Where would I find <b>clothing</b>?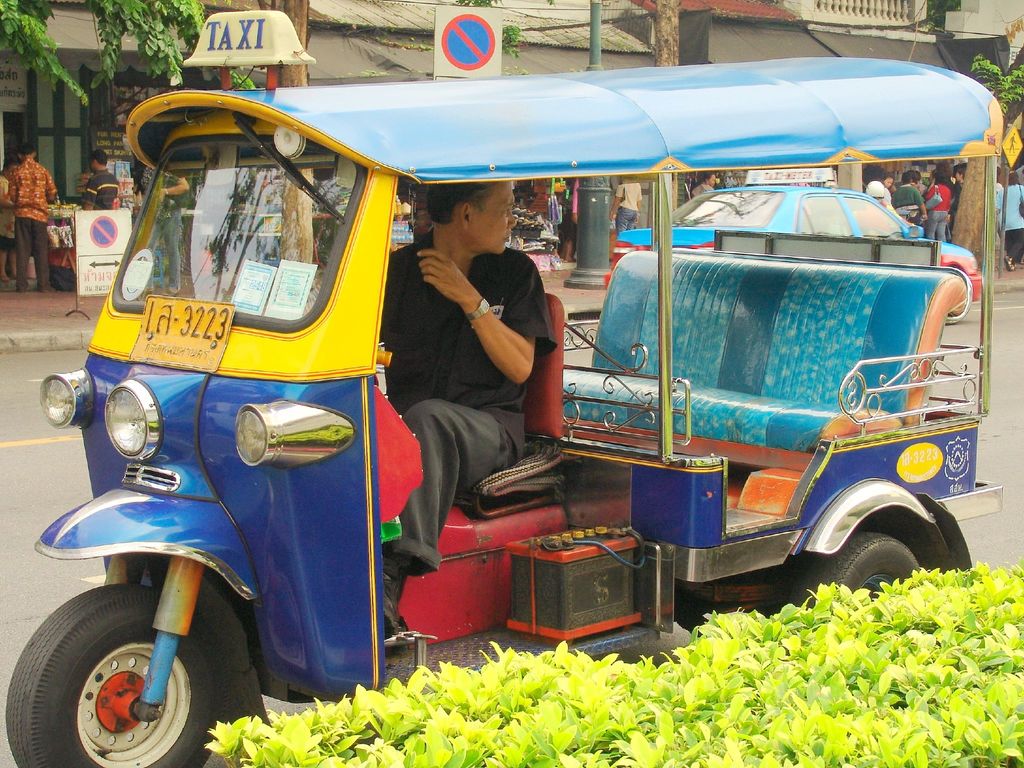
At BBox(915, 178, 962, 250).
